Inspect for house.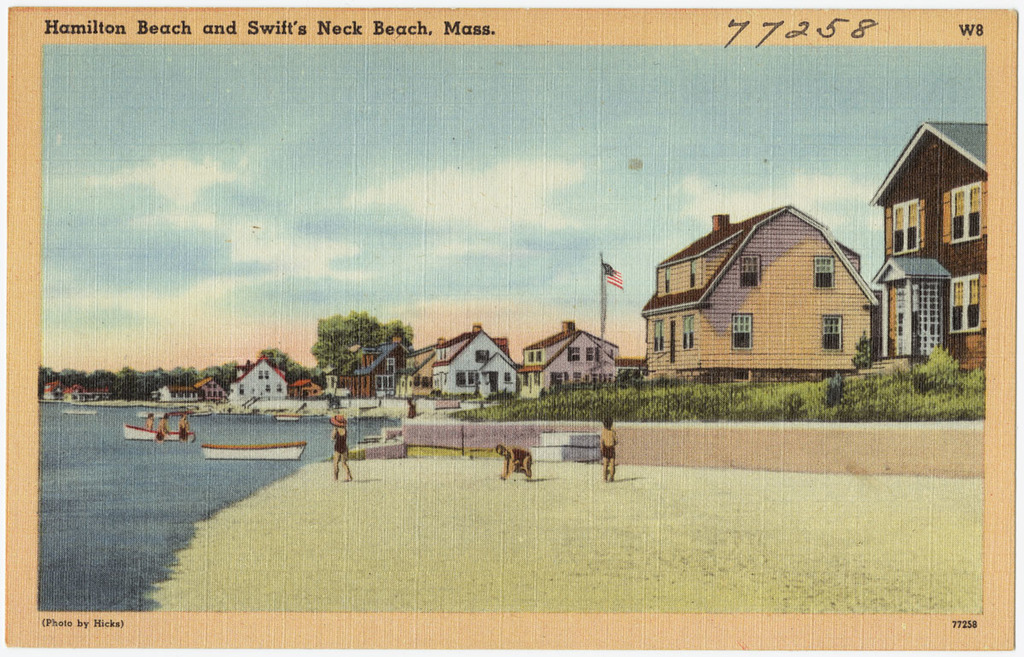
Inspection: pyautogui.locateOnScreen(160, 380, 201, 402).
